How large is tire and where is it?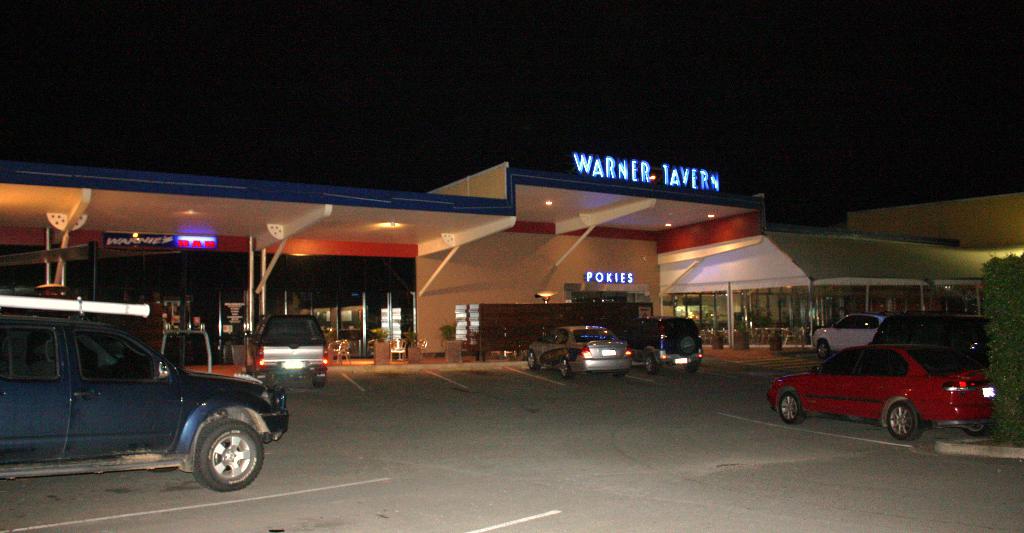
Bounding box: {"left": 164, "top": 413, "right": 242, "bottom": 500}.
